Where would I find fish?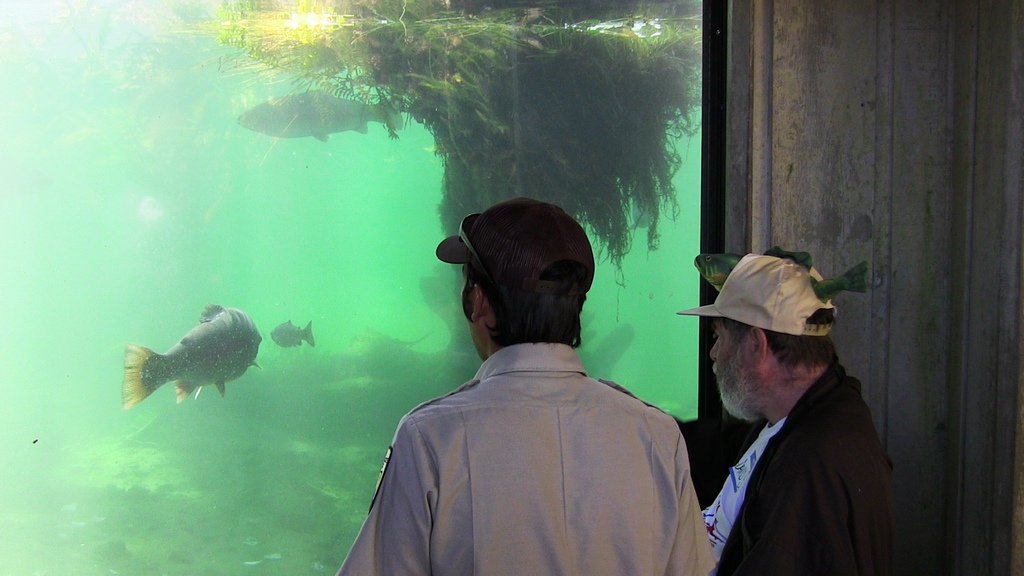
At bbox=(271, 324, 315, 351).
